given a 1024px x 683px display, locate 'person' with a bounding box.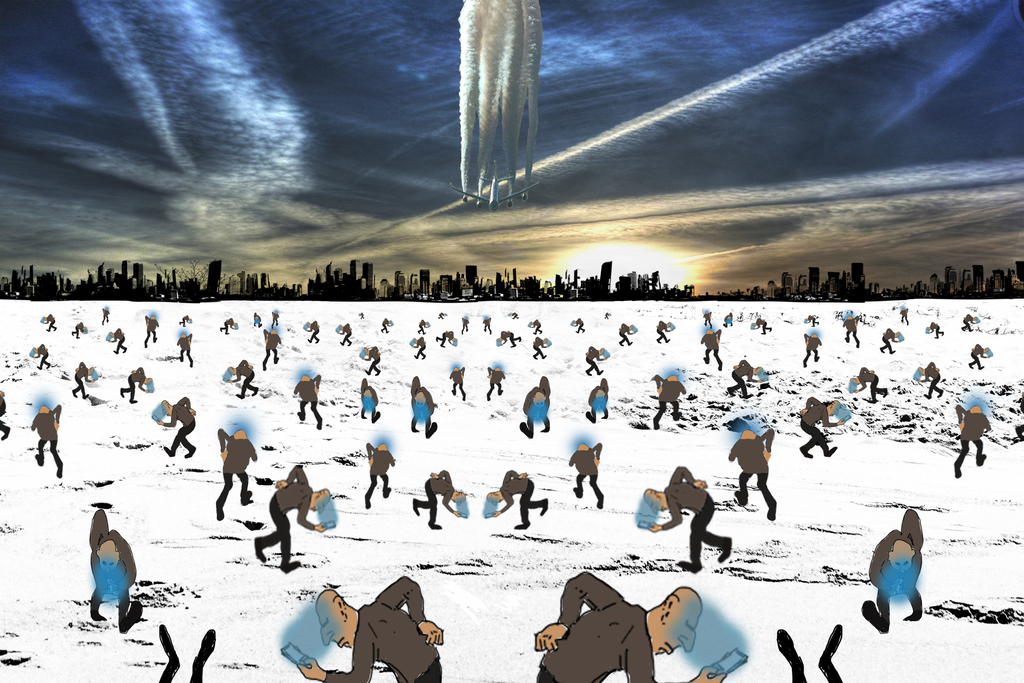
Located: [left=486, top=472, right=552, bottom=536].
